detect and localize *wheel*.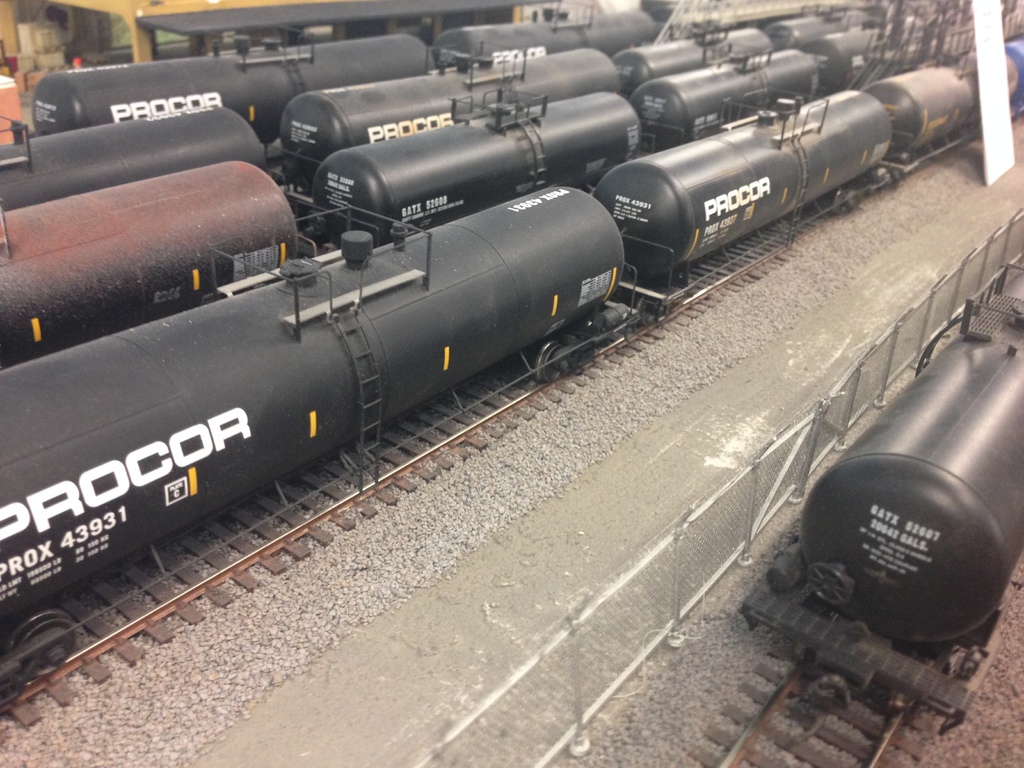
Localized at 636 298 652 328.
